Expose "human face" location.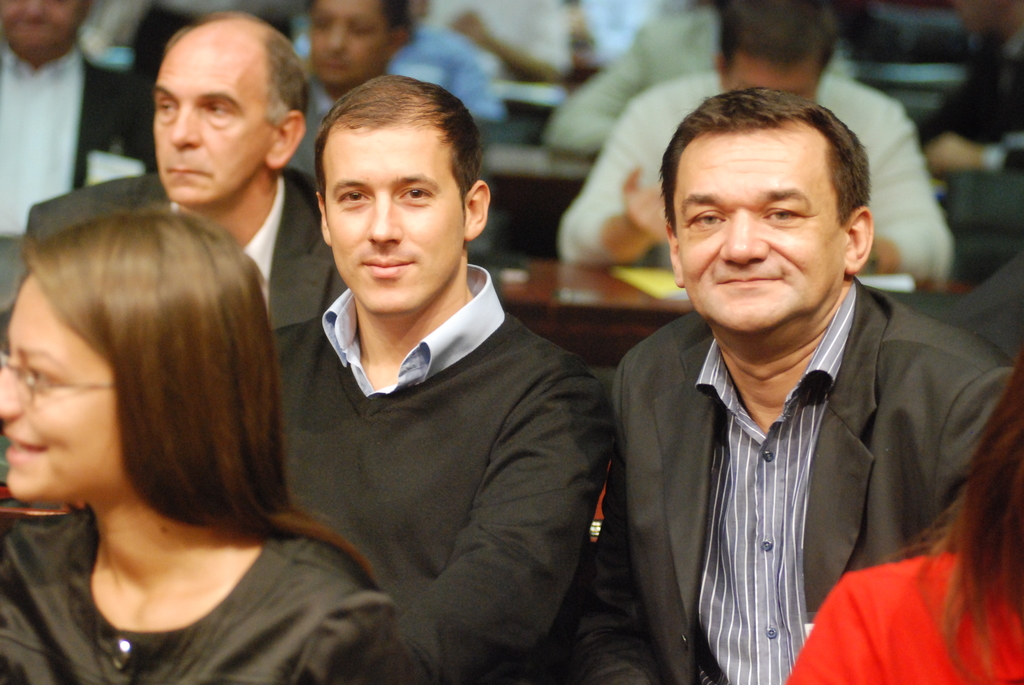
Exposed at [149, 36, 269, 207].
